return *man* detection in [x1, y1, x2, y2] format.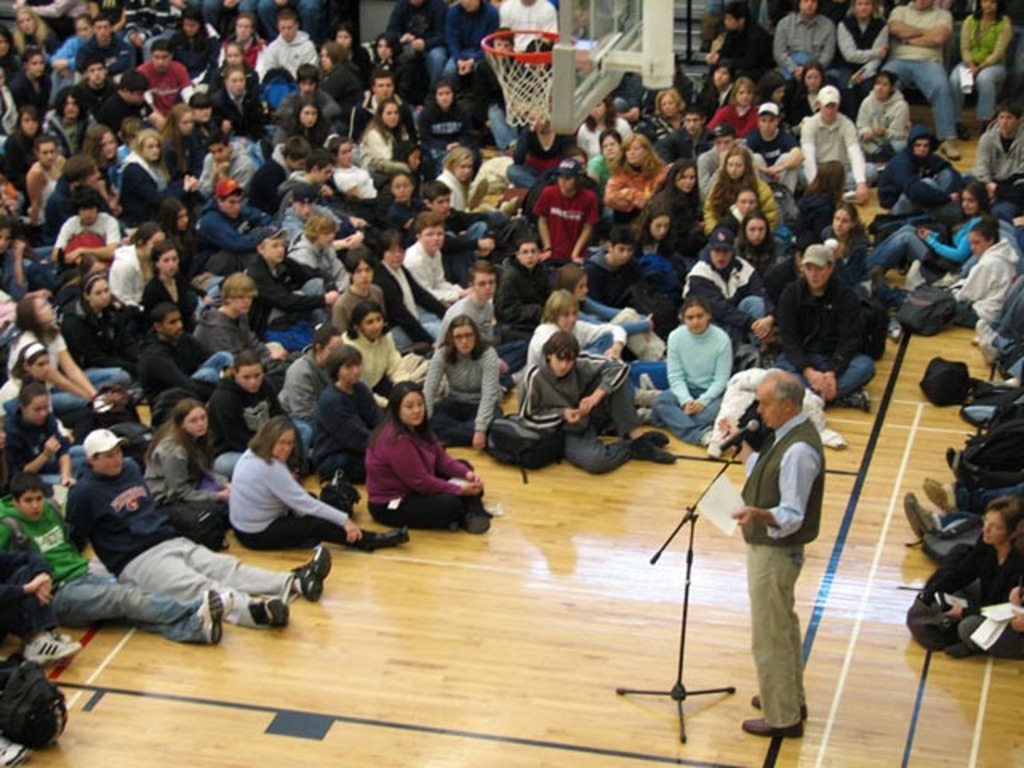
[69, 13, 131, 83].
